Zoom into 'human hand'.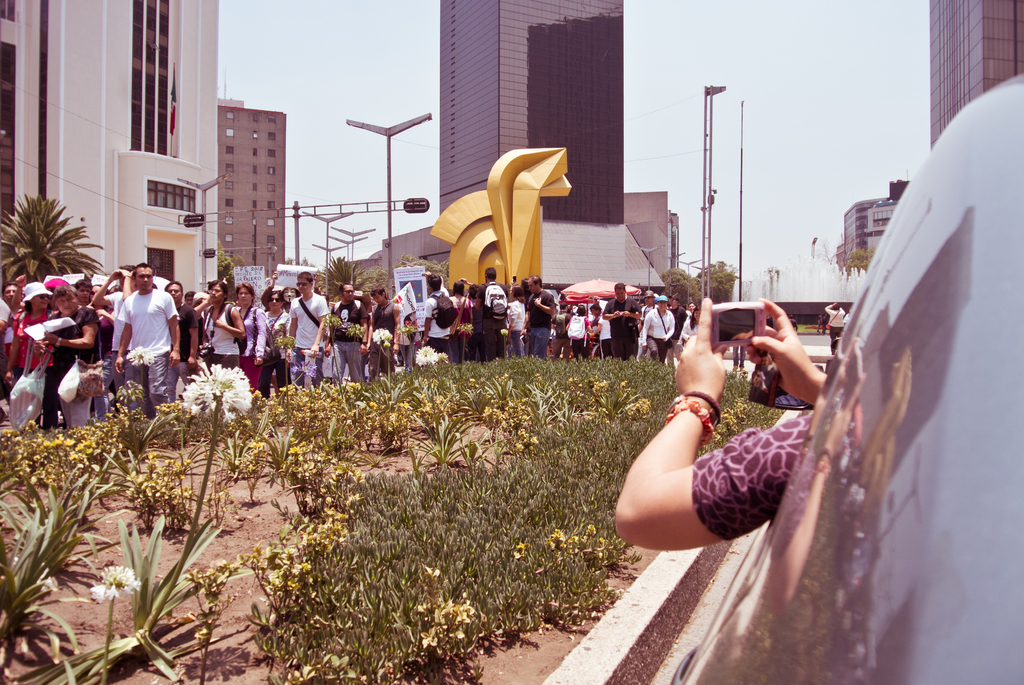
Zoom target: Rect(4, 371, 17, 387).
